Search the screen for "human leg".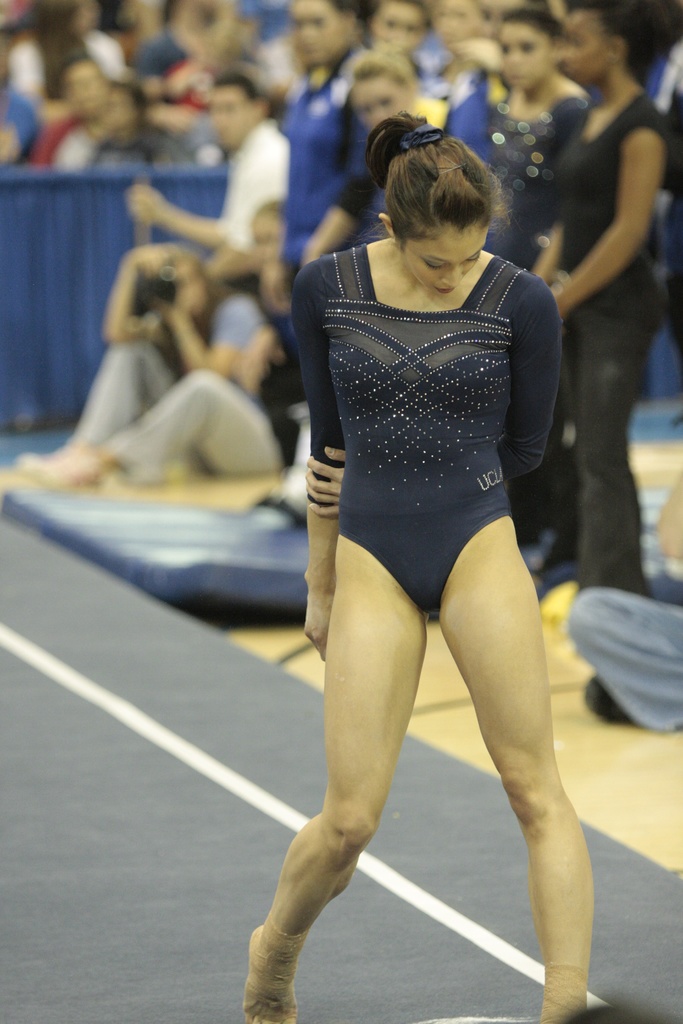
Found at x1=13 y1=344 x2=283 y2=476.
